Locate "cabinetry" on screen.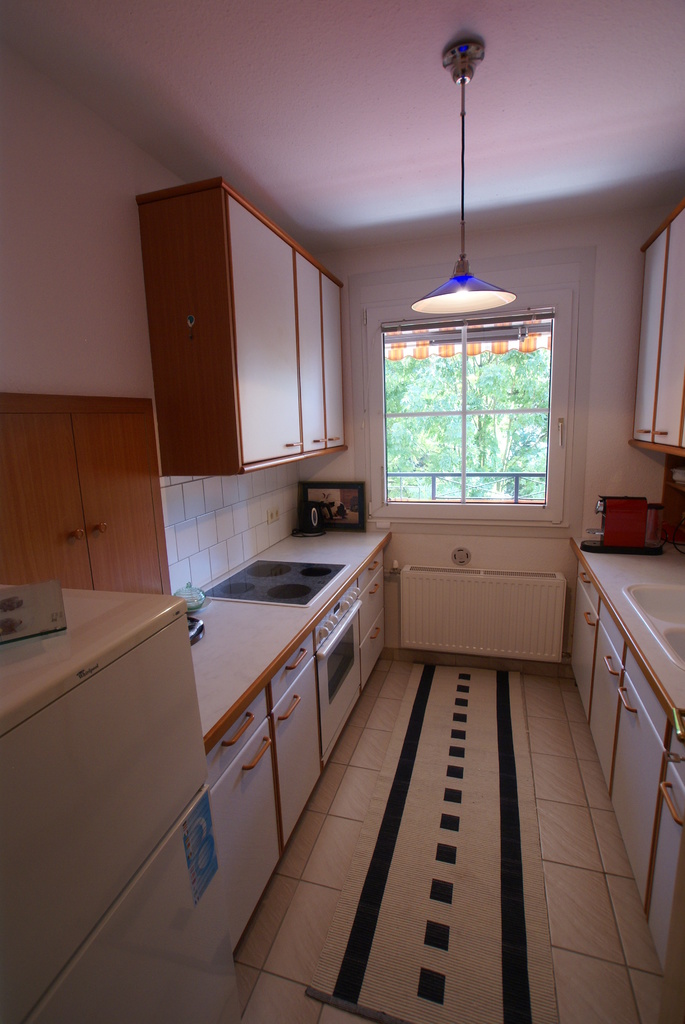
On screen at 627/202/684/458.
